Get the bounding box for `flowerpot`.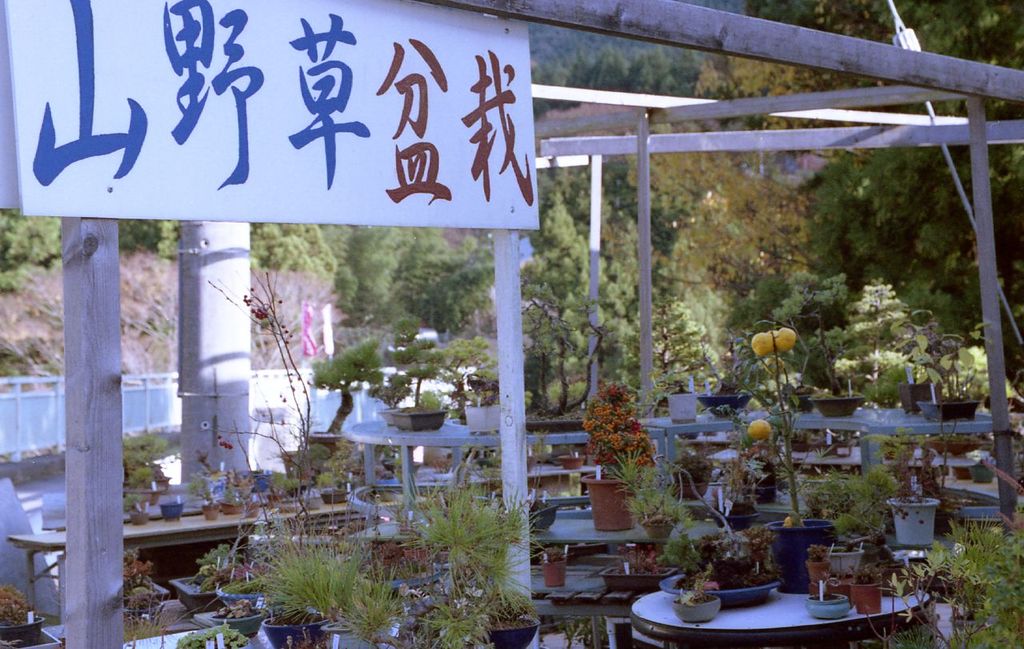
BBox(208, 607, 267, 641).
